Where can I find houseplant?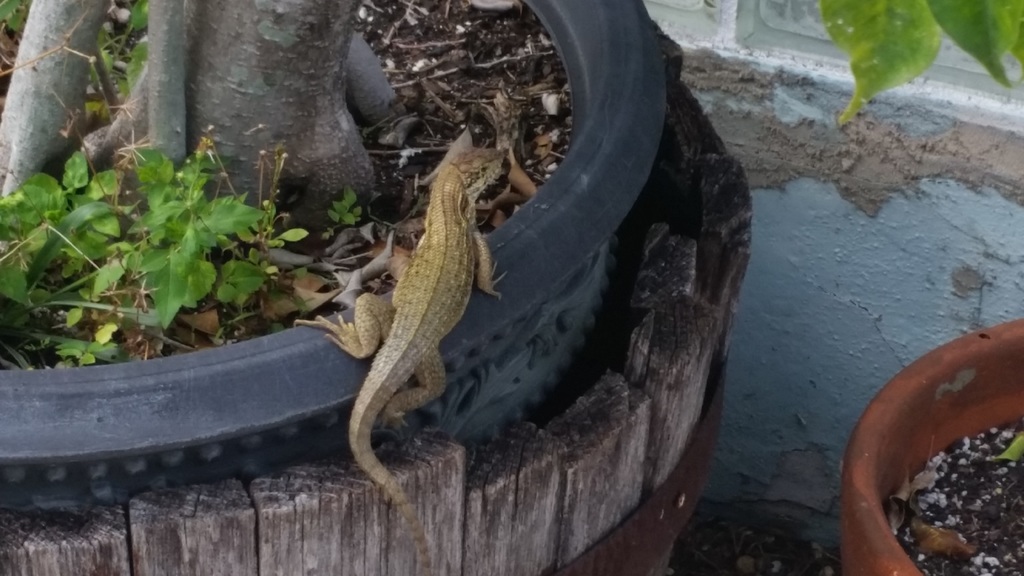
You can find it at region(0, 0, 413, 371).
